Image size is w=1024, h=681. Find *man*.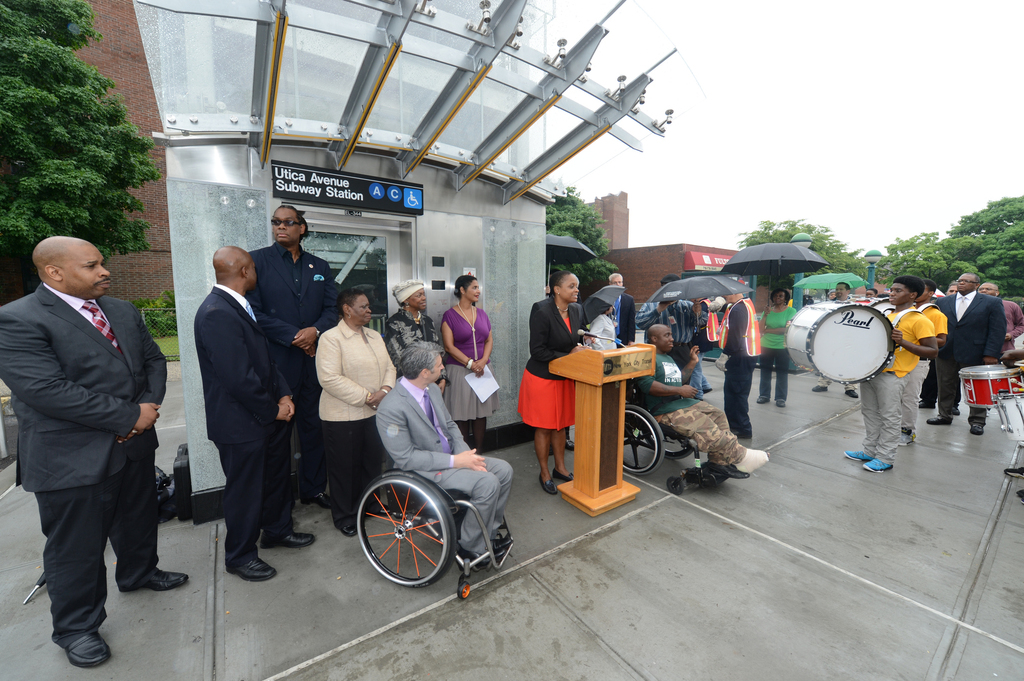
bbox=[646, 324, 770, 470].
